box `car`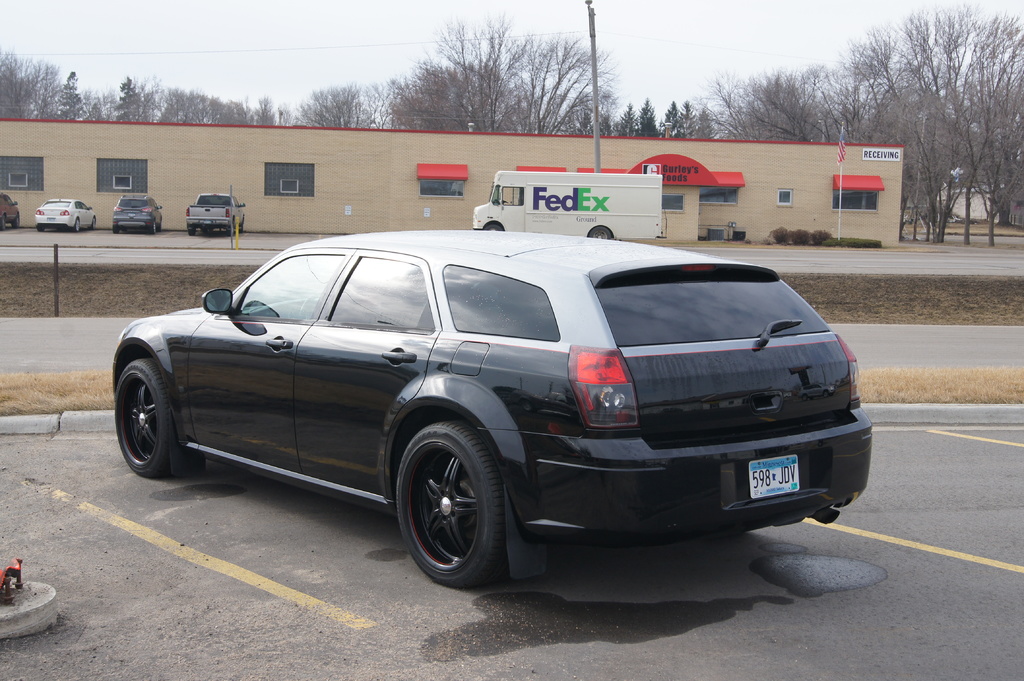
region(113, 193, 159, 230)
